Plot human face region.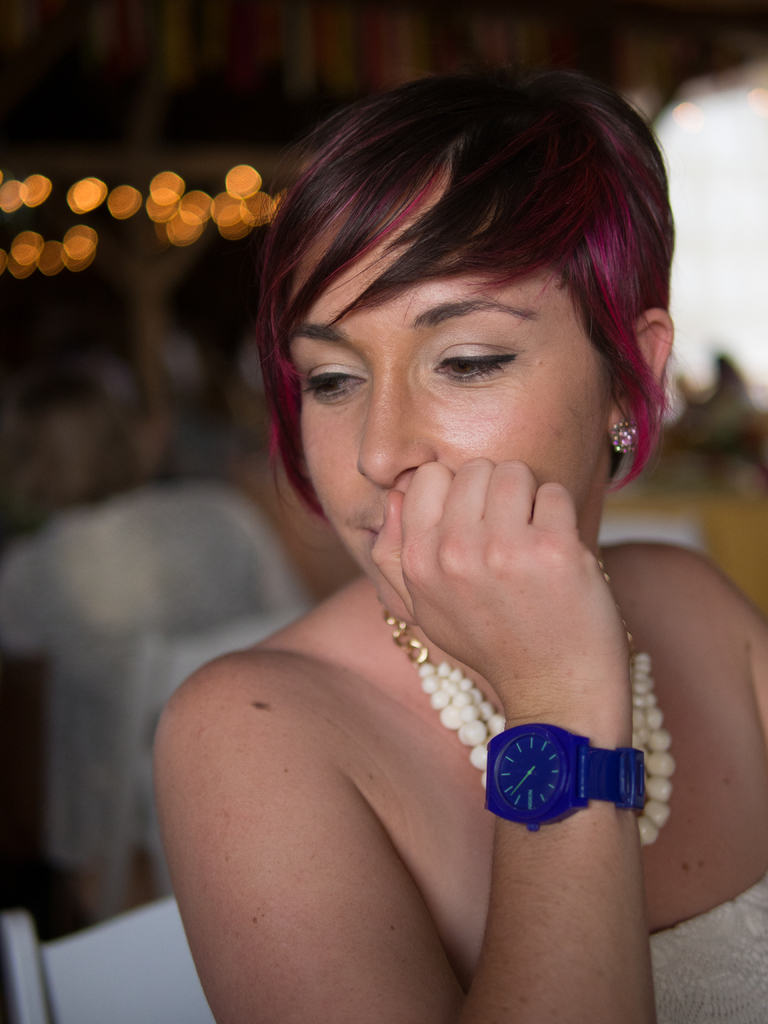
Plotted at locate(283, 170, 613, 626).
